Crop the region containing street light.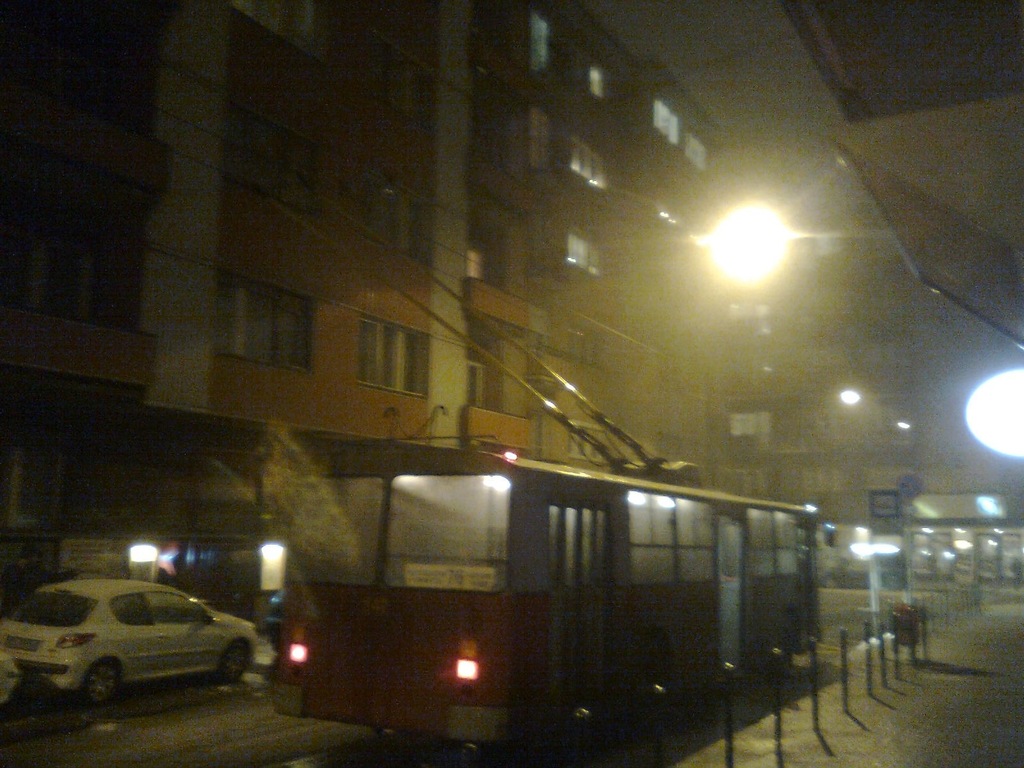
Crop region: 730 383 861 407.
